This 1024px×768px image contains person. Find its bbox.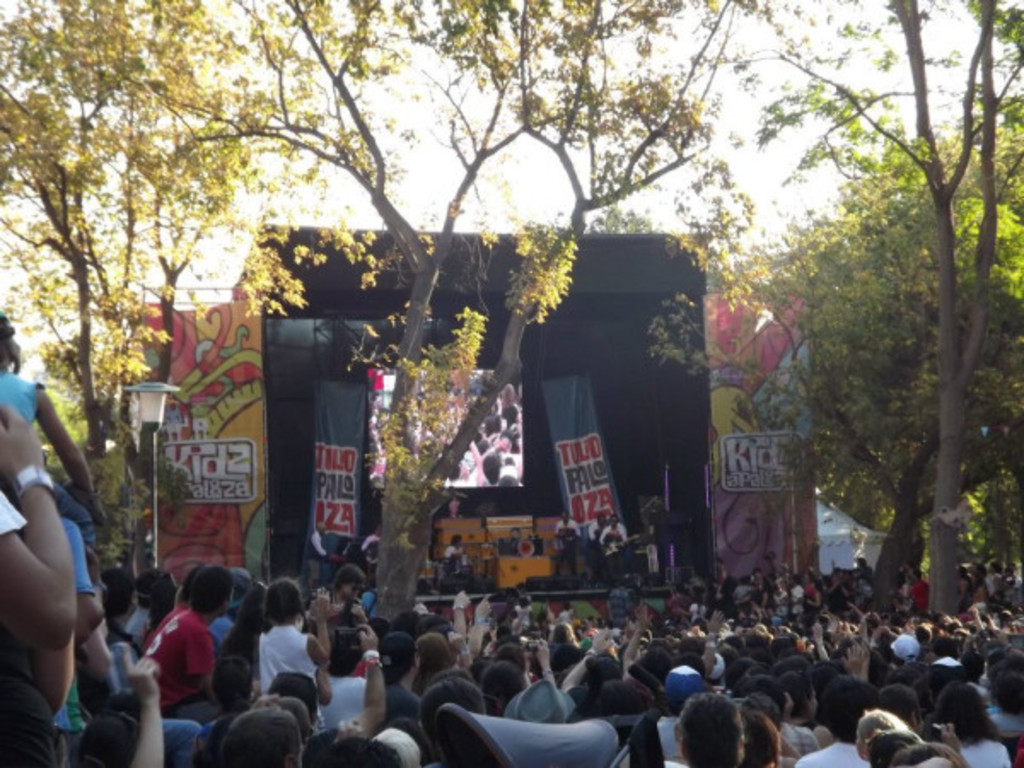
BBox(589, 512, 606, 573).
